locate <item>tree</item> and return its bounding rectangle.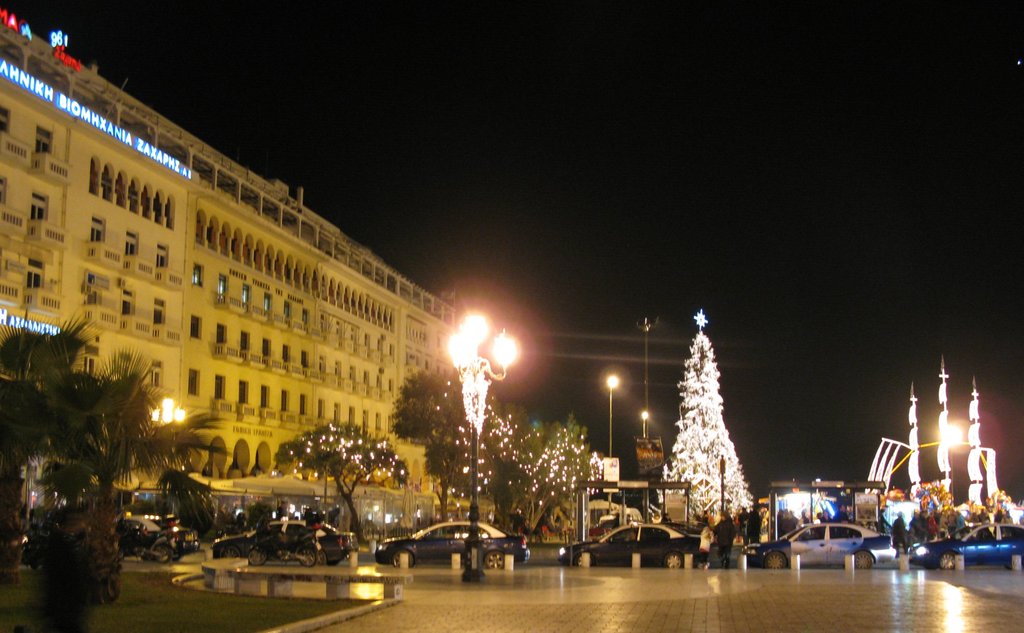
pyautogui.locateOnScreen(0, 306, 71, 579).
